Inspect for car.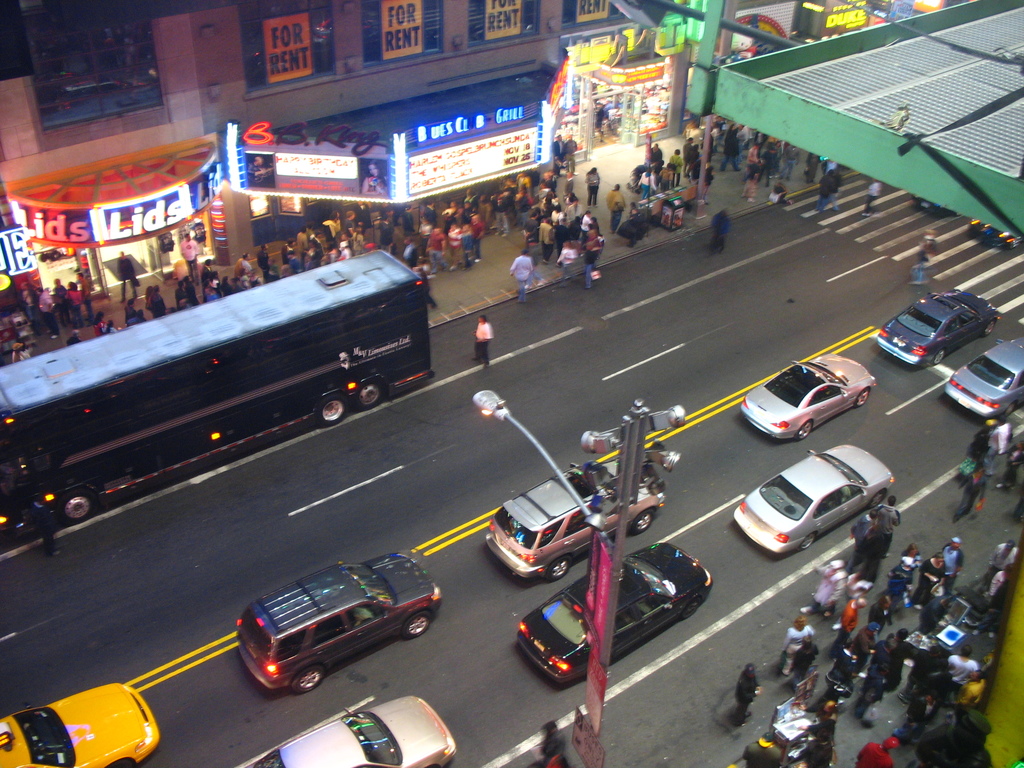
Inspection: Rect(516, 544, 715, 683).
